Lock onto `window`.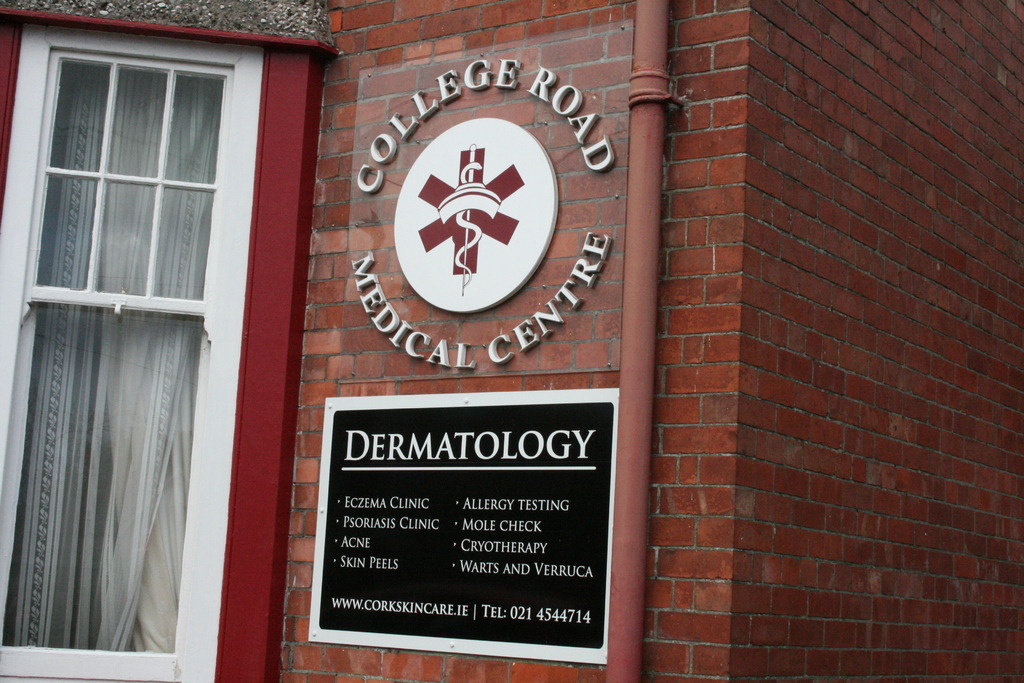
Locked: region(150, 184, 212, 297).
